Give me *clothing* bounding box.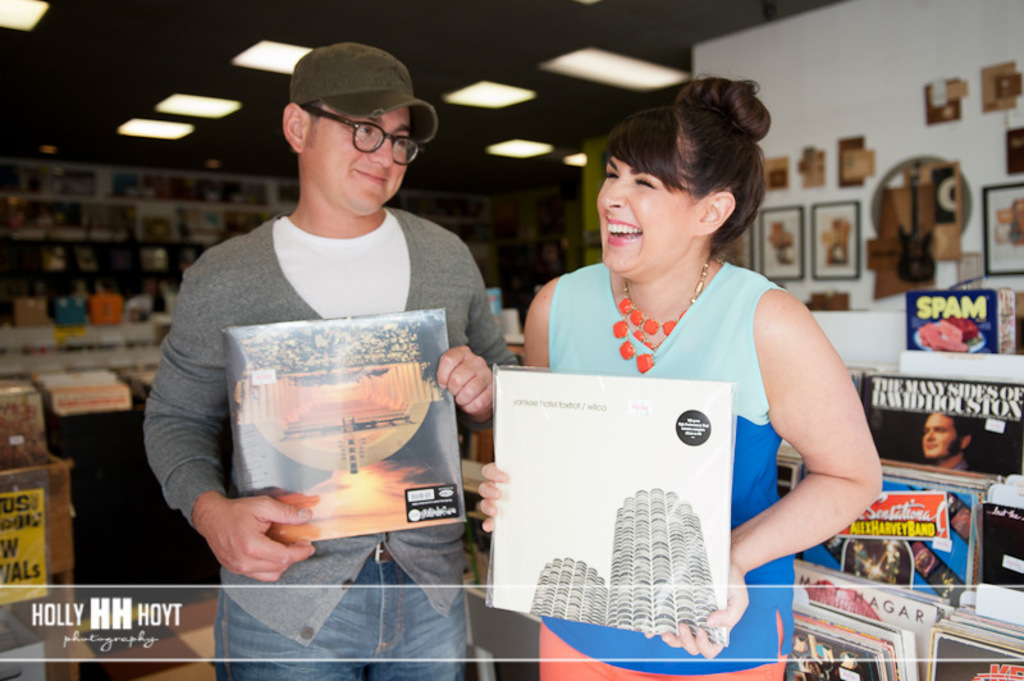
142:206:520:680.
